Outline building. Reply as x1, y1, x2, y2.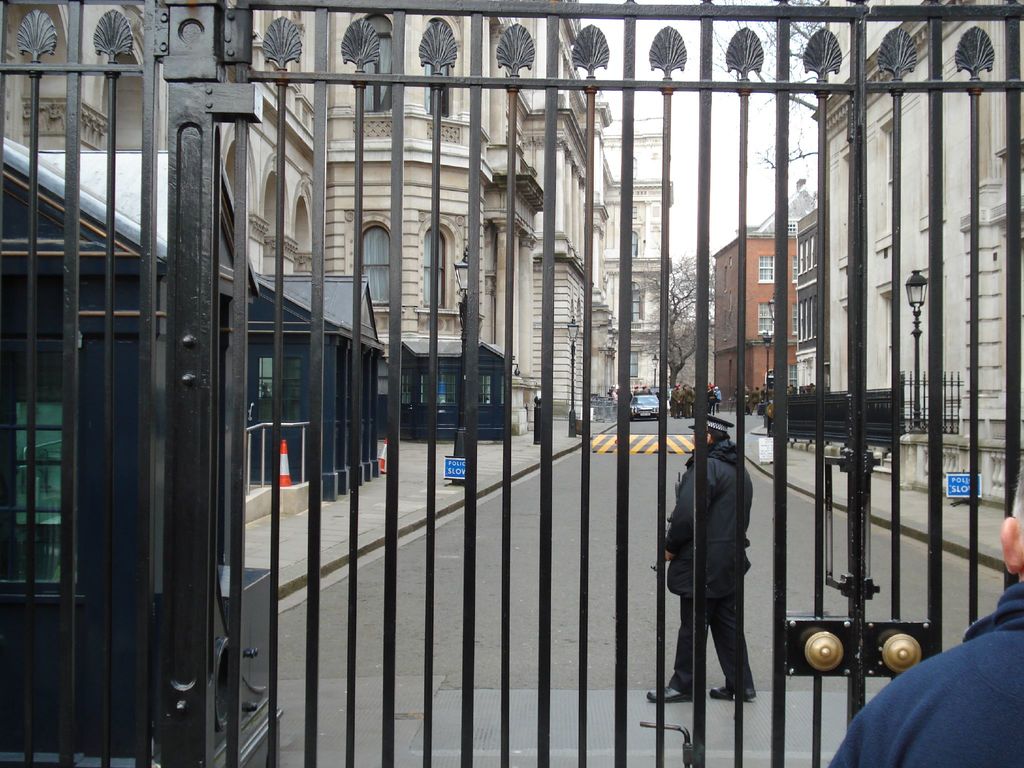
3, 13, 671, 433.
